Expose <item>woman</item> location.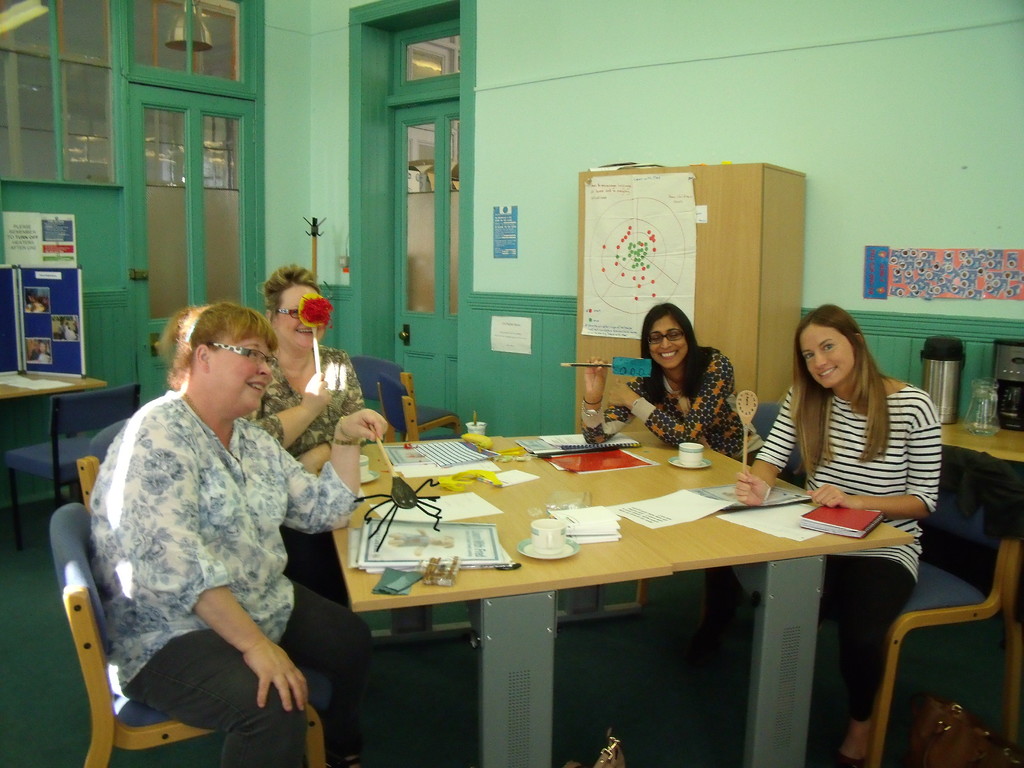
Exposed at (235,257,374,481).
